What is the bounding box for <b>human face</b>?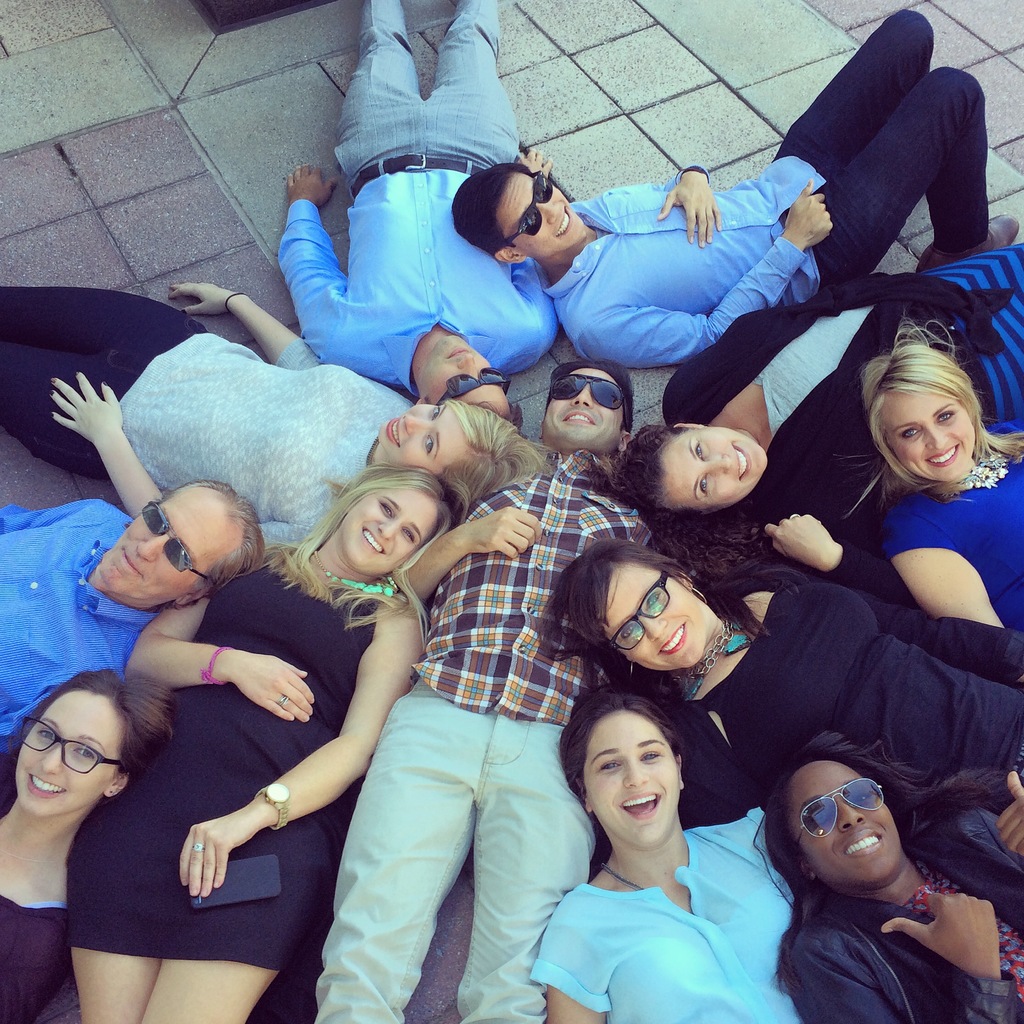
[660,428,765,507].
